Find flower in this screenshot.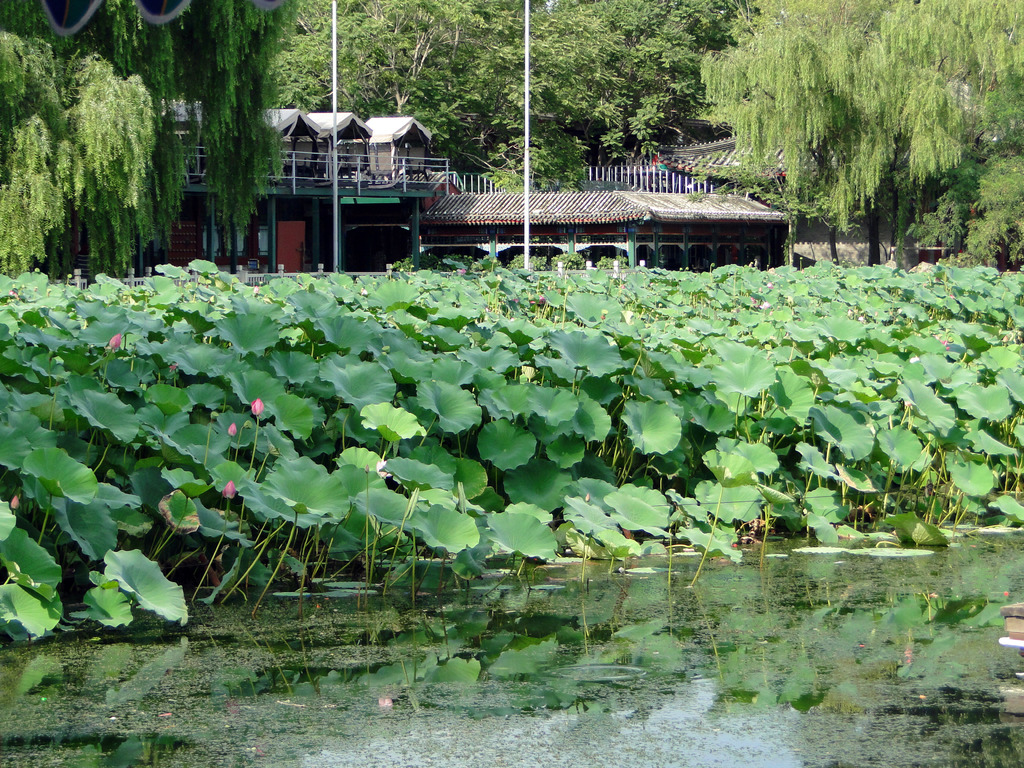
The bounding box for flower is [left=936, top=333, right=950, bottom=351].
